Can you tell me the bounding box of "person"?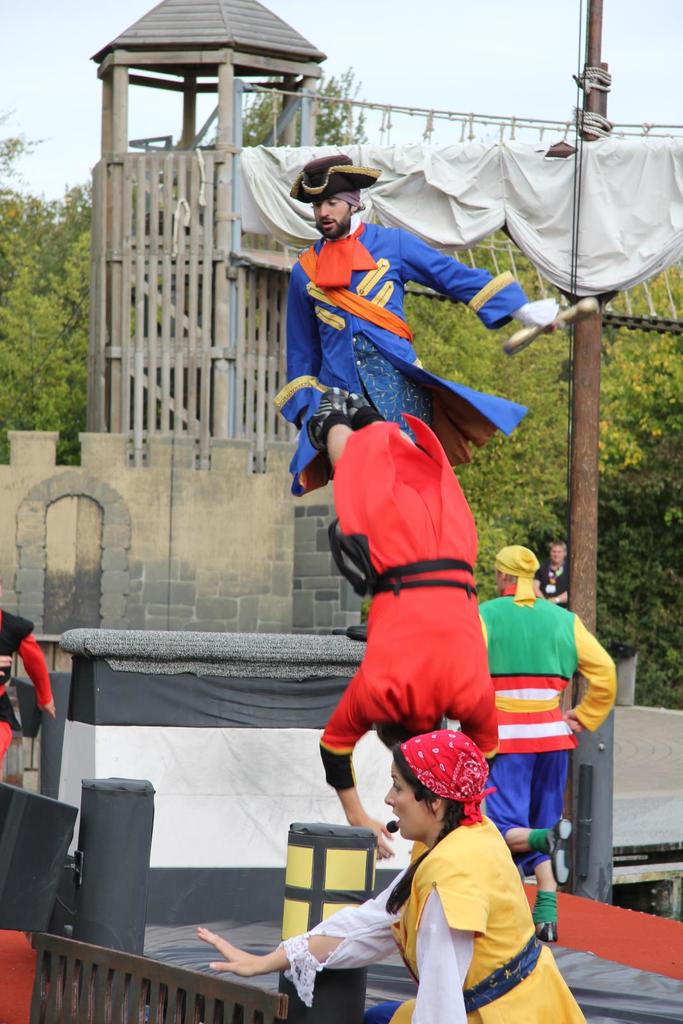
[left=300, top=292, right=517, bottom=872].
